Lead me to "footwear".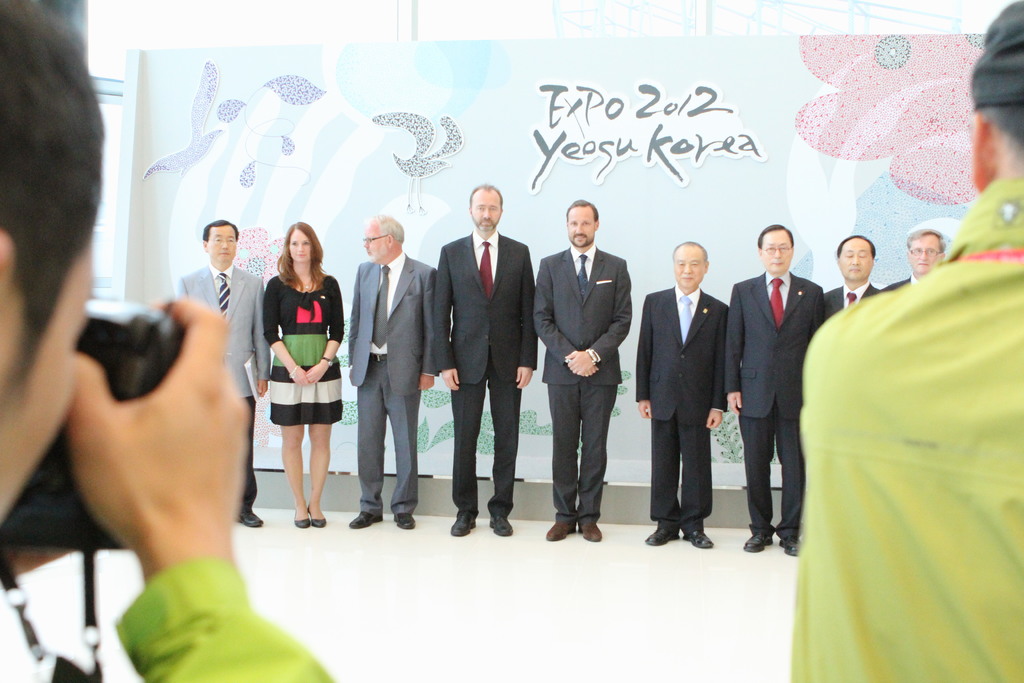
Lead to 582, 522, 601, 543.
